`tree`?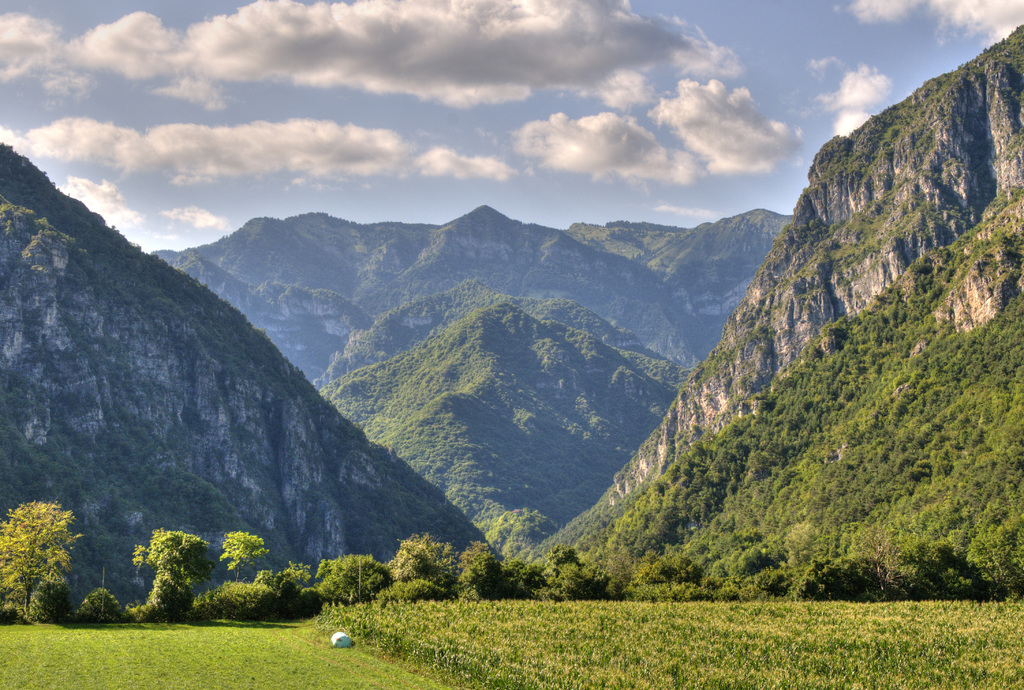
(0, 497, 95, 624)
